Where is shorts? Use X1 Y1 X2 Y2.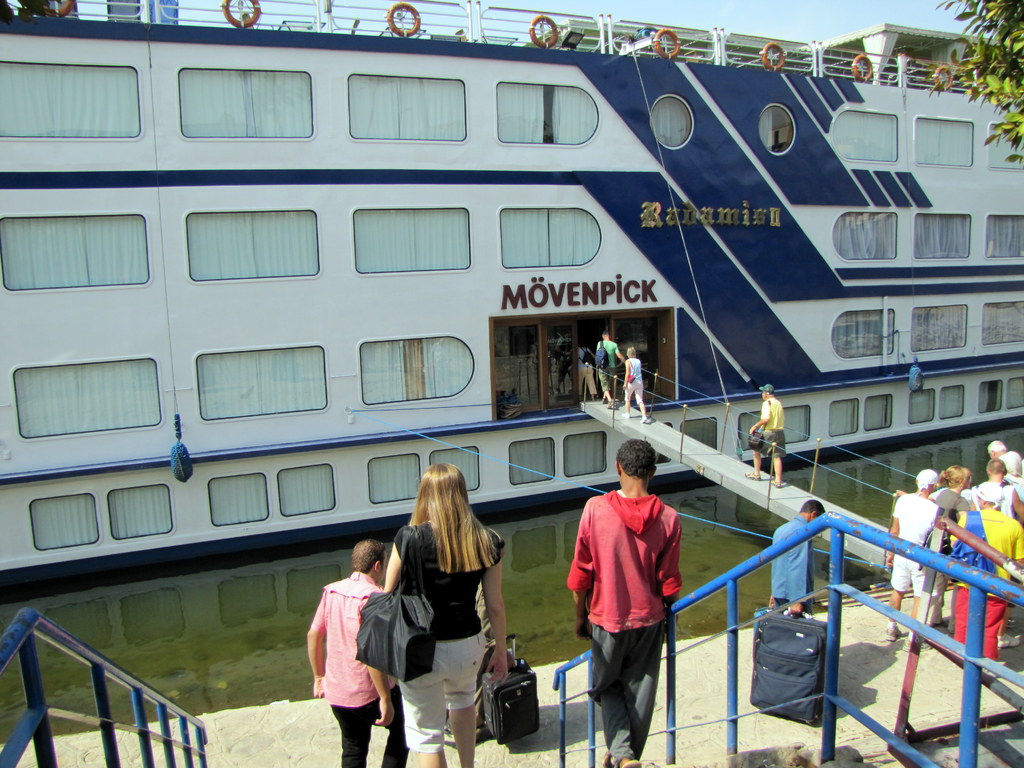
890 550 924 594.
